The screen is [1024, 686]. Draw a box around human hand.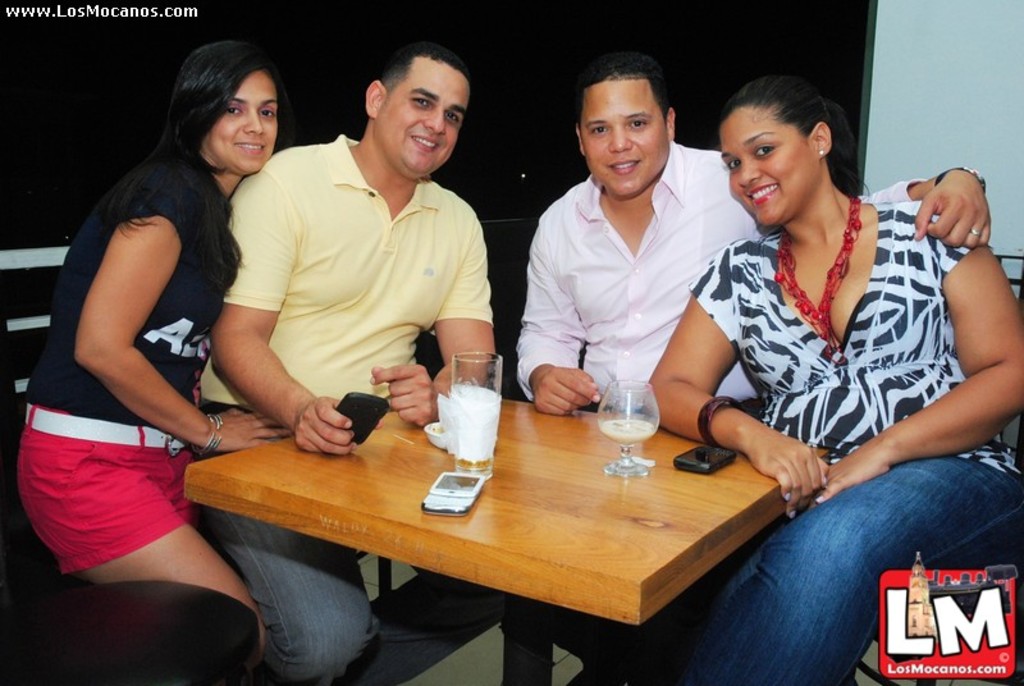
x1=919 y1=154 x2=1001 y2=253.
